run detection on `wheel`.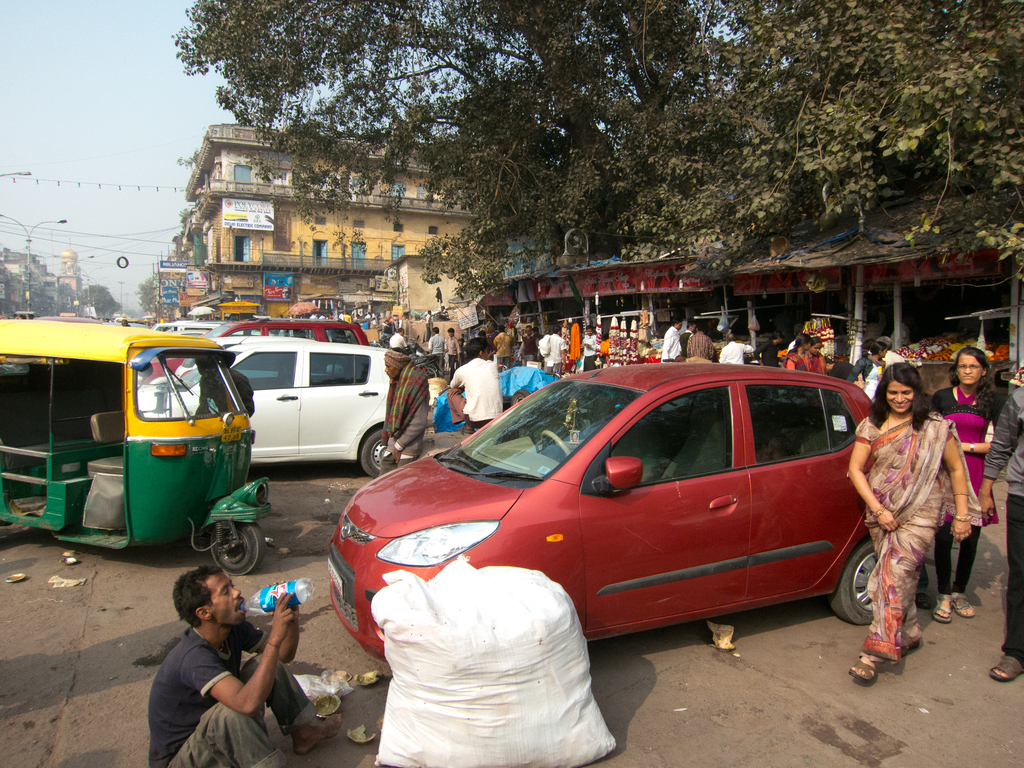
Result: 831:540:873:626.
